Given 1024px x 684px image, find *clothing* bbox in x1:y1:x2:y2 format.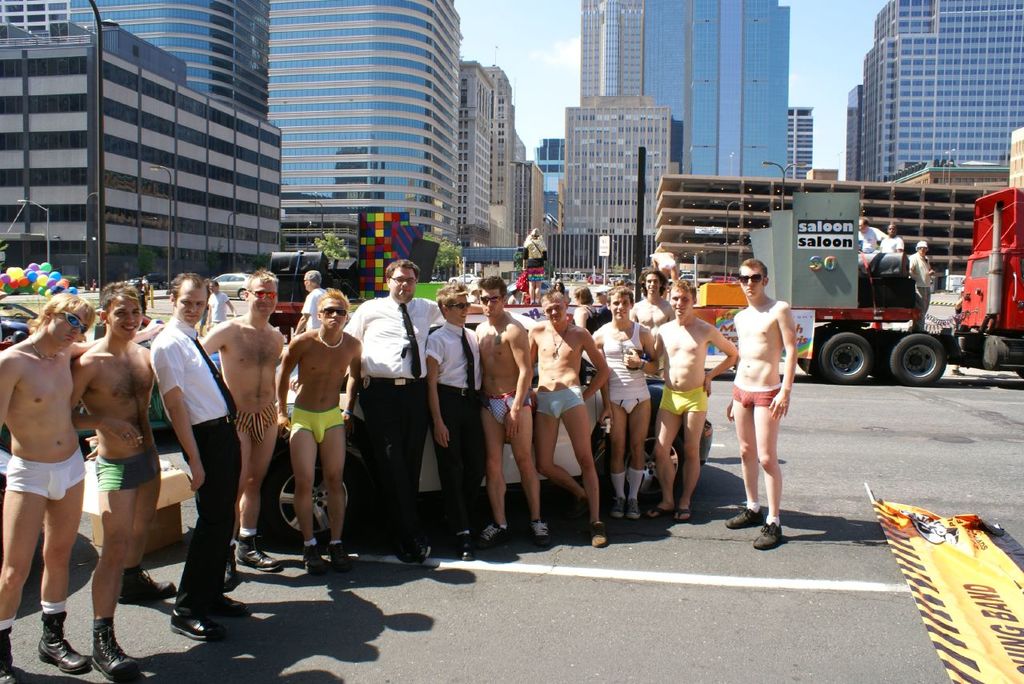
6:453:88:503.
